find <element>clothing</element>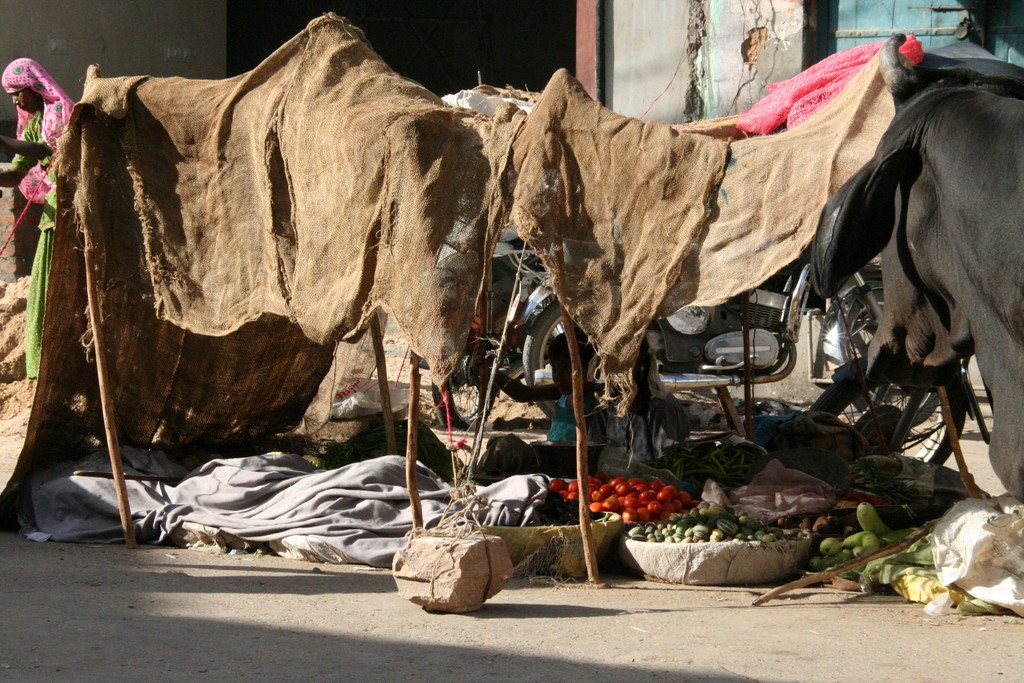
rect(3, 56, 75, 381)
